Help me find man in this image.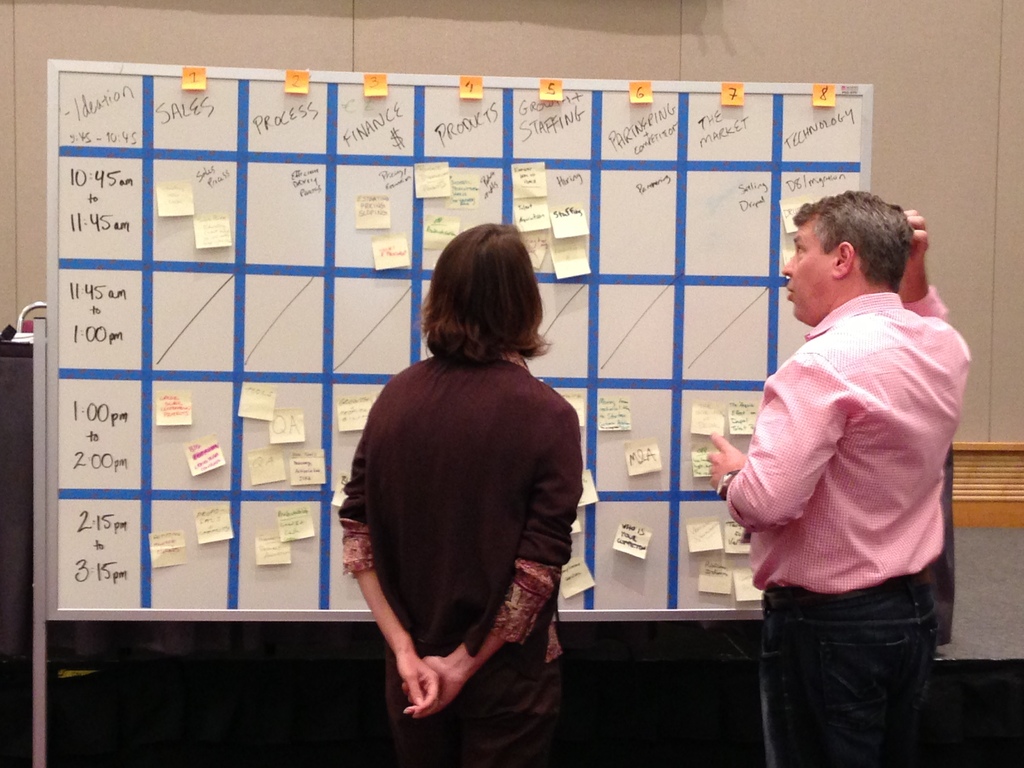
Found it: [703, 188, 968, 767].
